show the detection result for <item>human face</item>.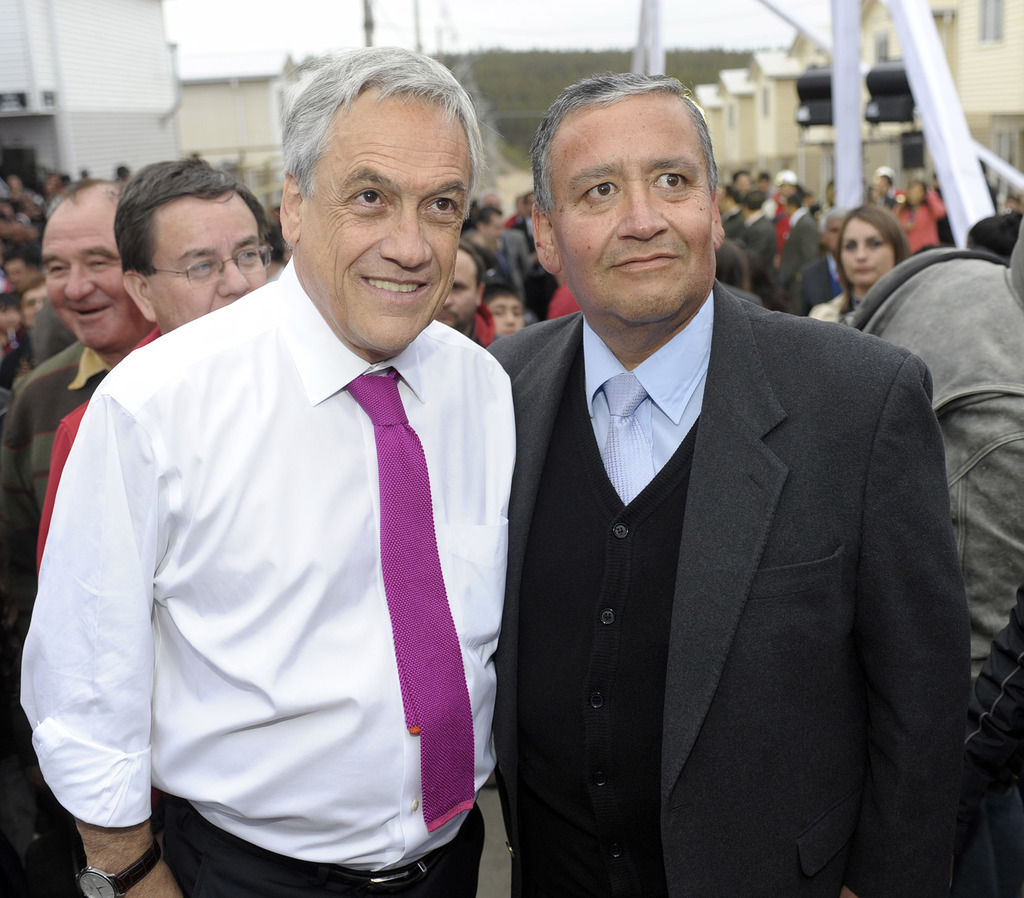
x1=44 y1=220 x2=118 y2=351.
